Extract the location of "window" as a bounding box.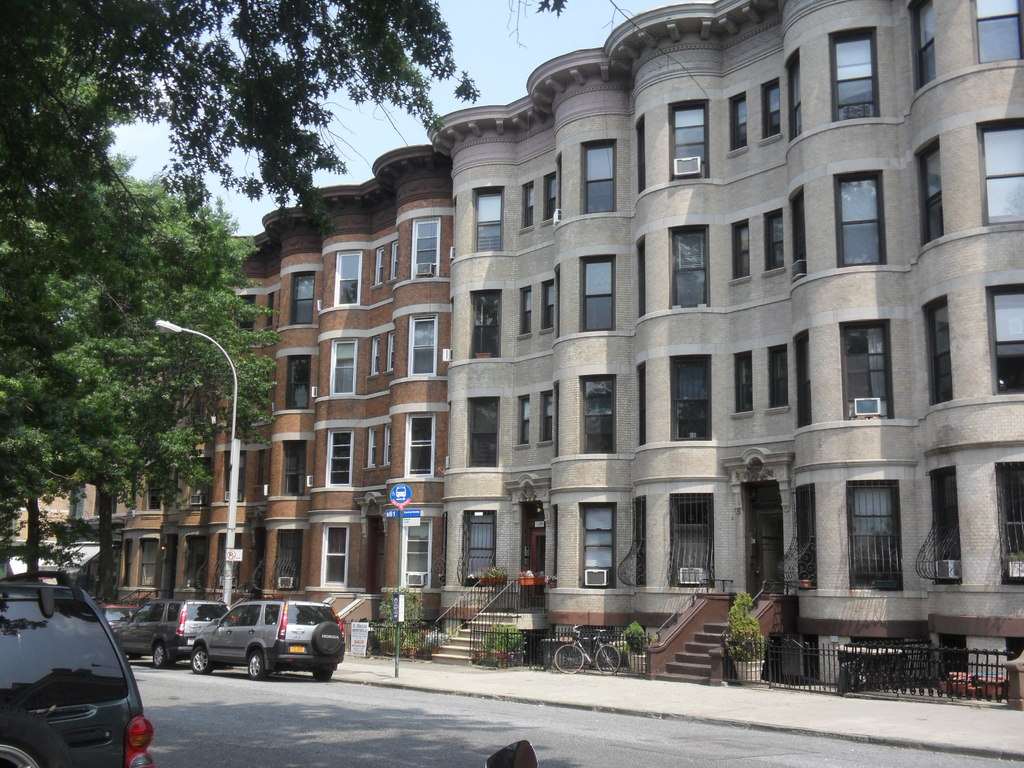
[289,352,312,409].
